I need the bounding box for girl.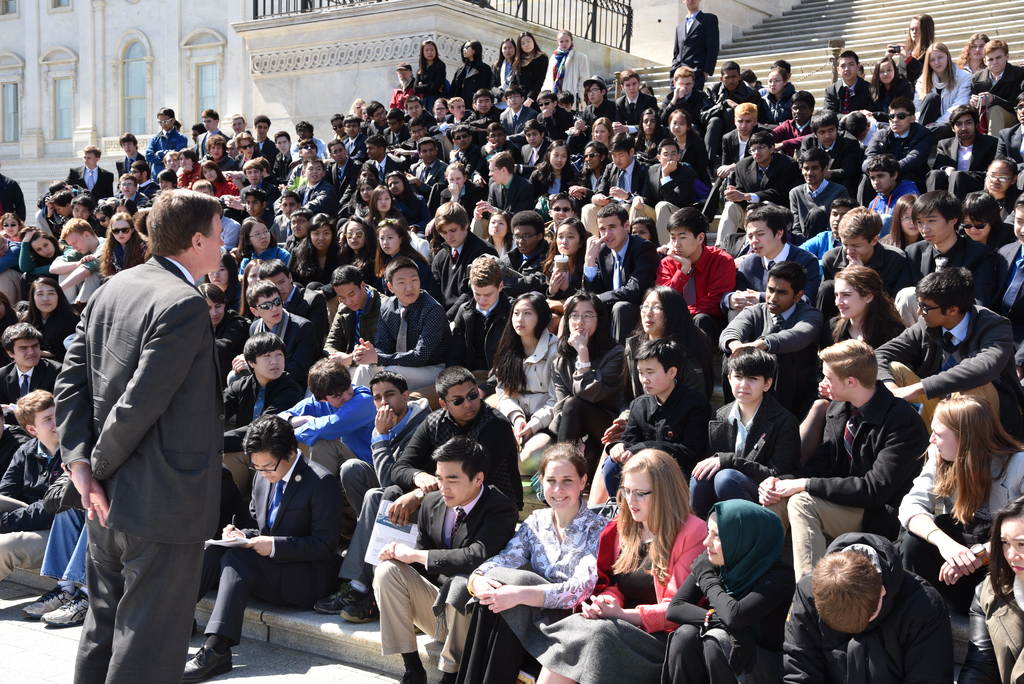
Here it is: bbox=[385, 169, 425, 225].
